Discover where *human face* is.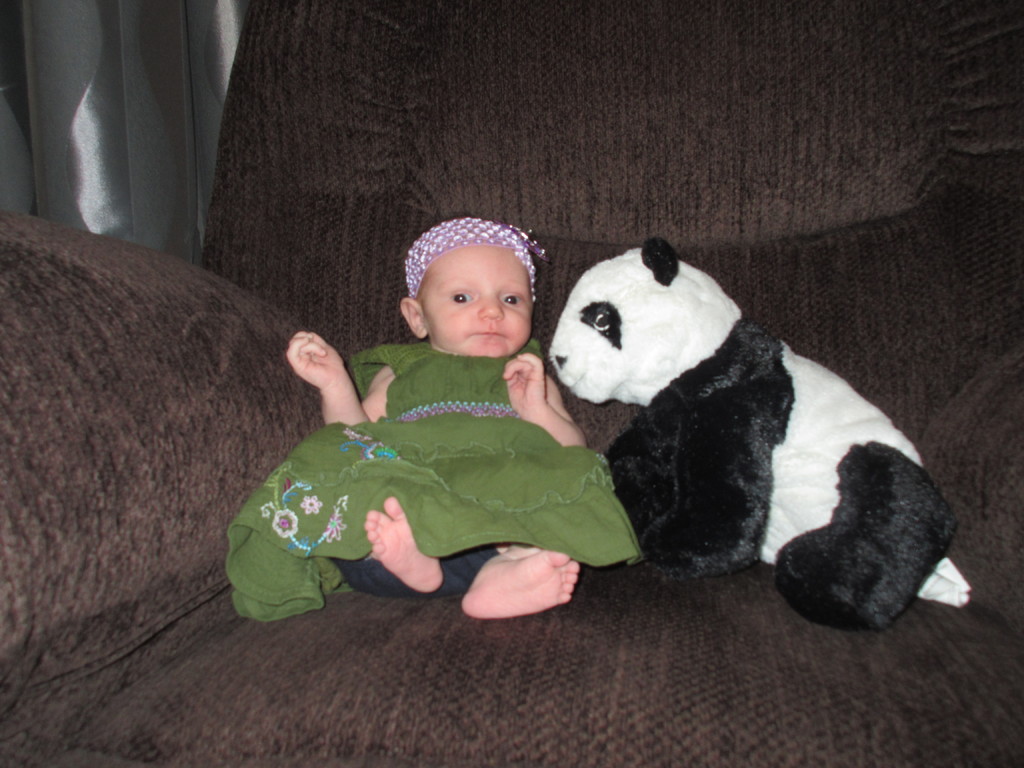
Discovered at <bbox>413, 250, 536, 363</bbox>.
